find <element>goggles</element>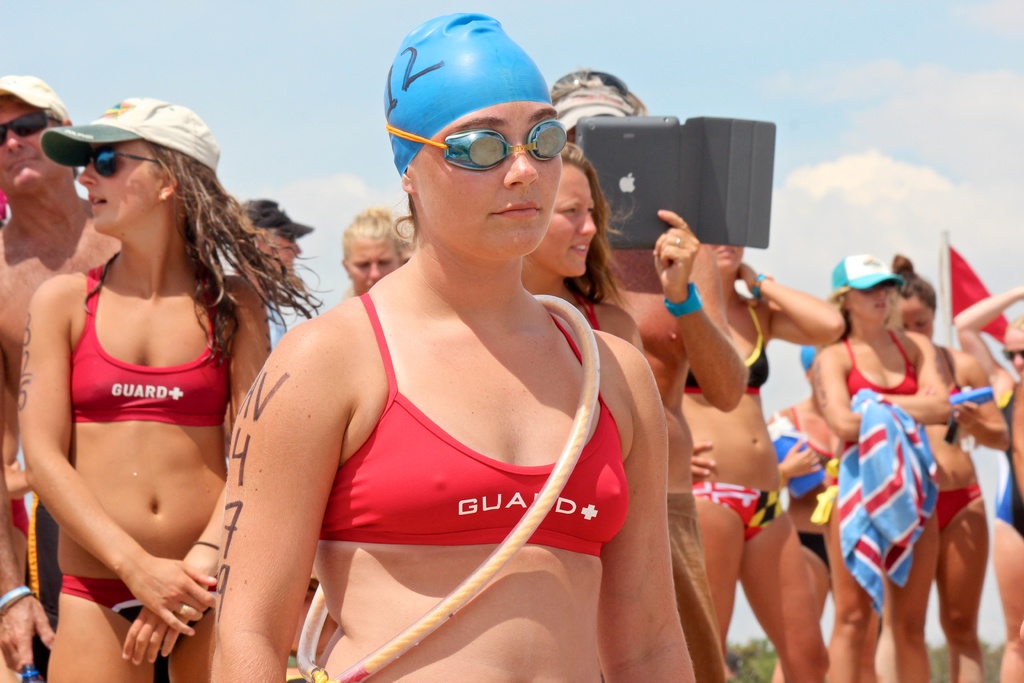
box(1000, 347, 1023, 359)
